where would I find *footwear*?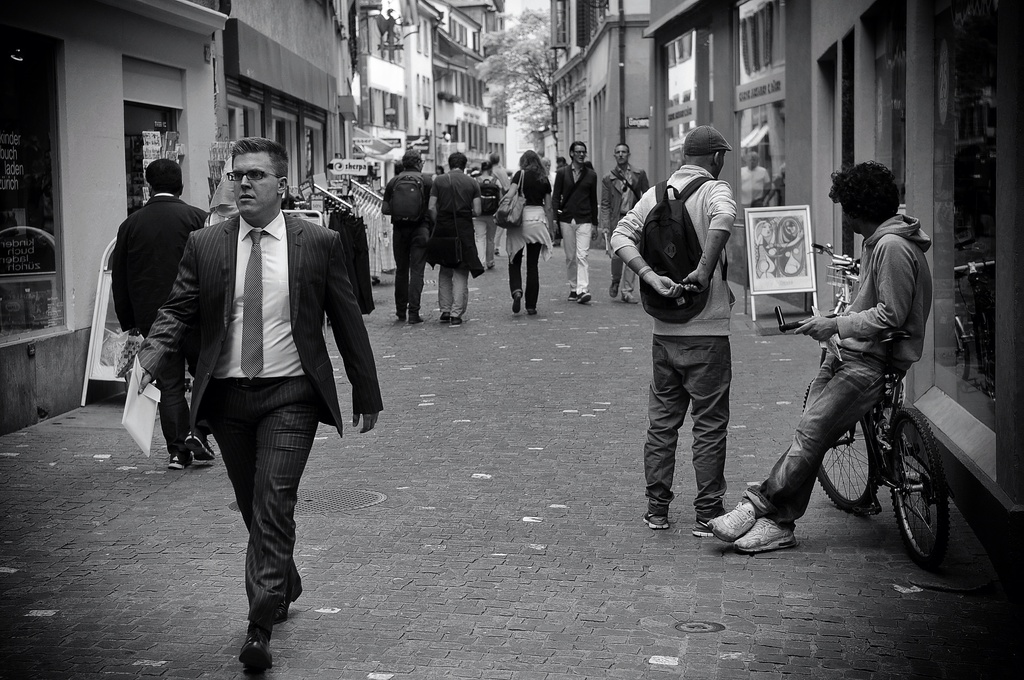
At x1=579 y1=288 x2=593 y2=305.
